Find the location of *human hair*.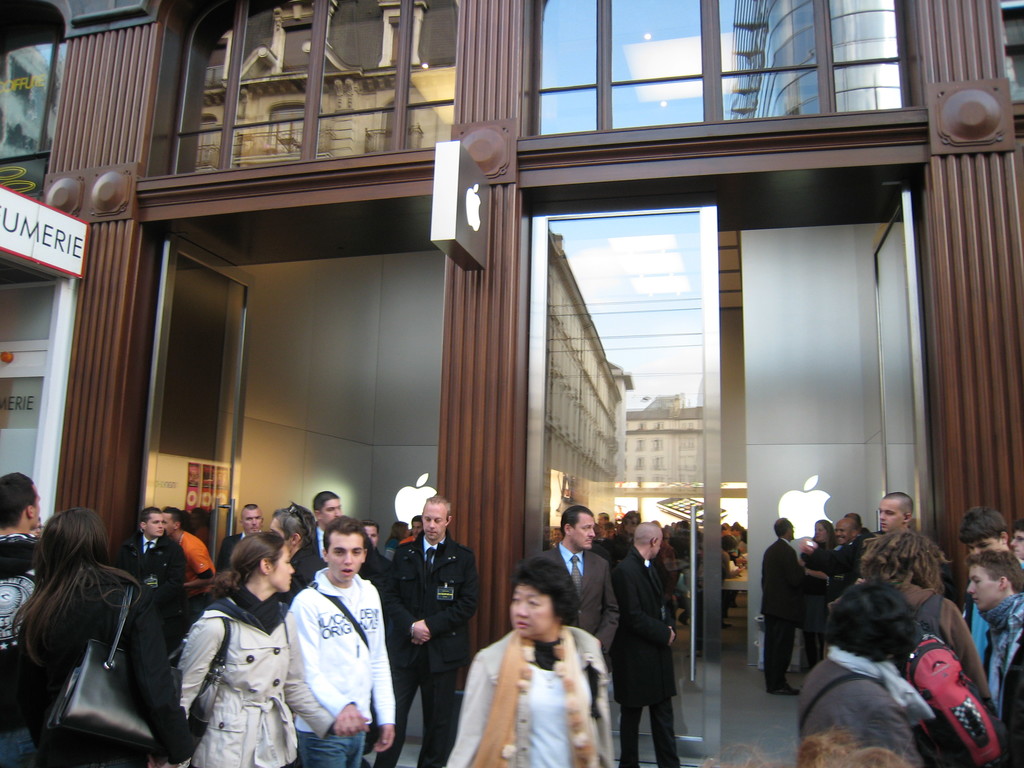
Location: 313:492:340:521.
